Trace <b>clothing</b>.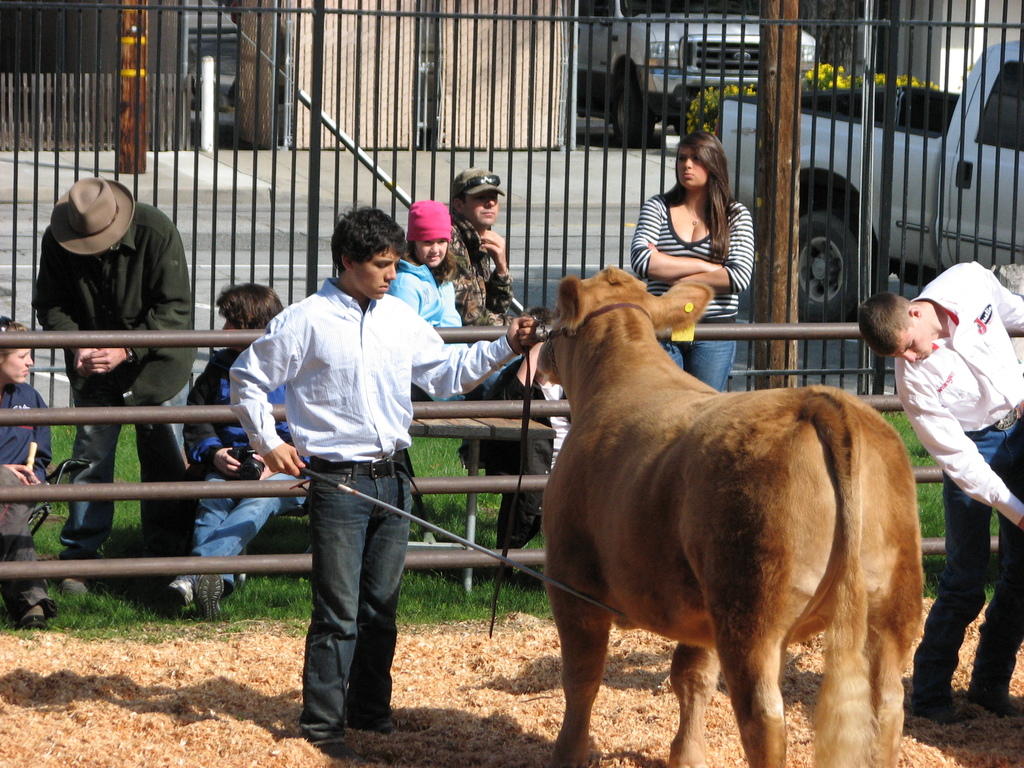
Traced to detection(460, 342, 597, 538).
